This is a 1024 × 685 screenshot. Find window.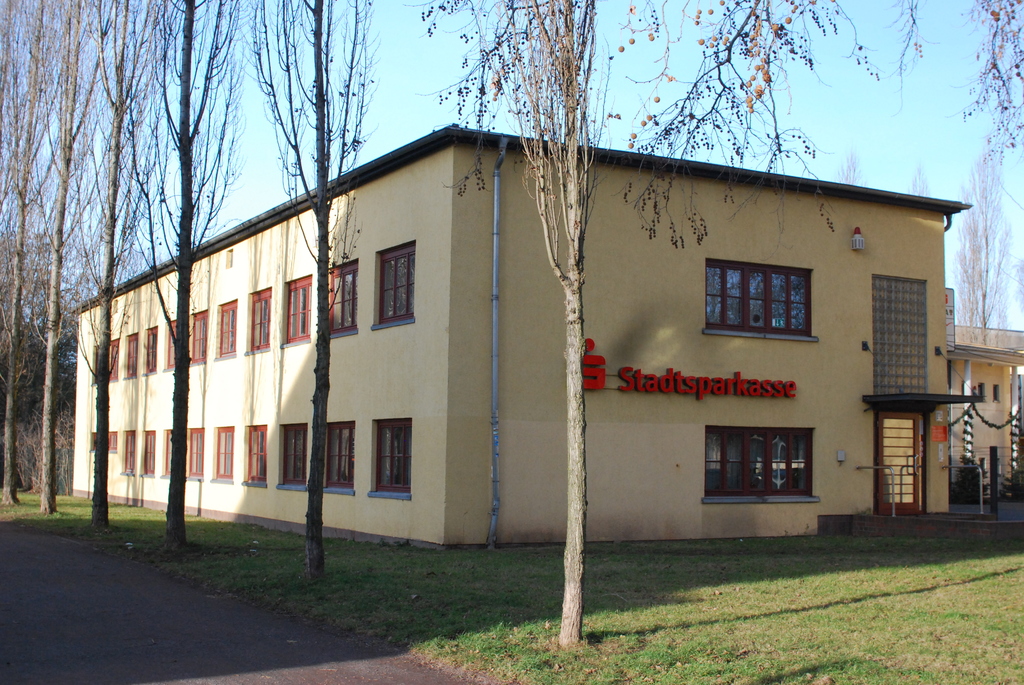
Bounding box: select_region(163, 427, 173, 475).
